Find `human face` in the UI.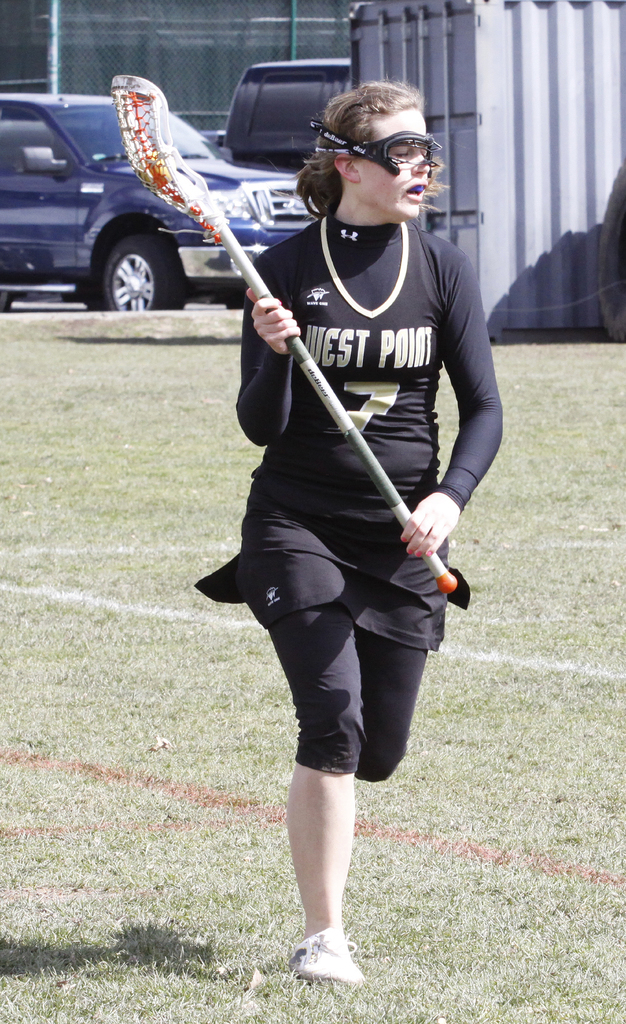
UI element at <box>361,108,429,217</box>.
